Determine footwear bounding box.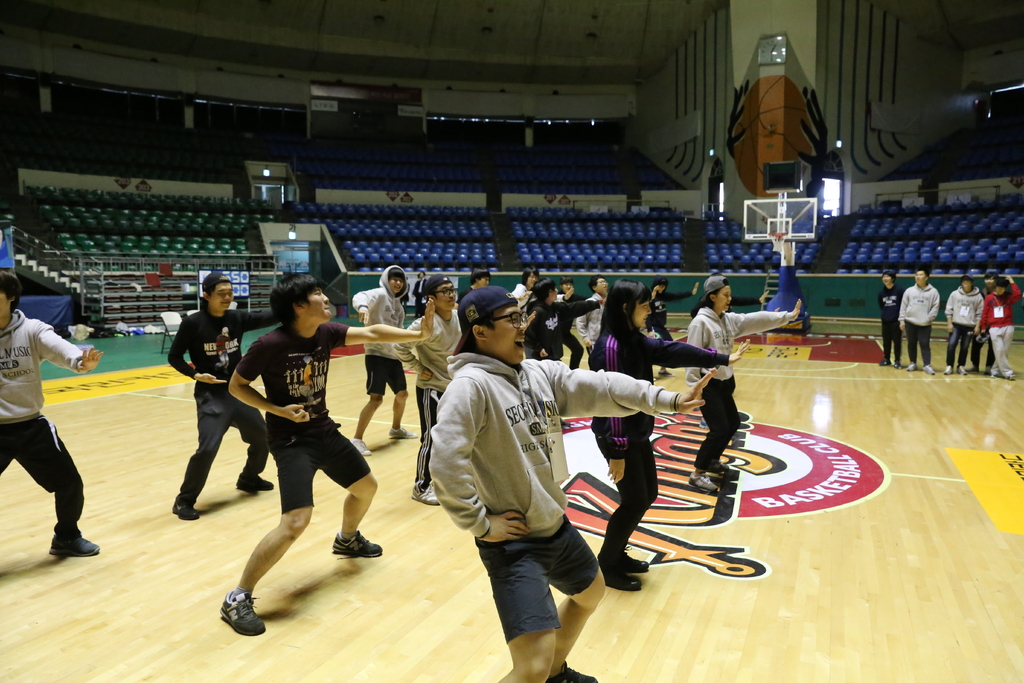
Determined: 880 359 886 367.
